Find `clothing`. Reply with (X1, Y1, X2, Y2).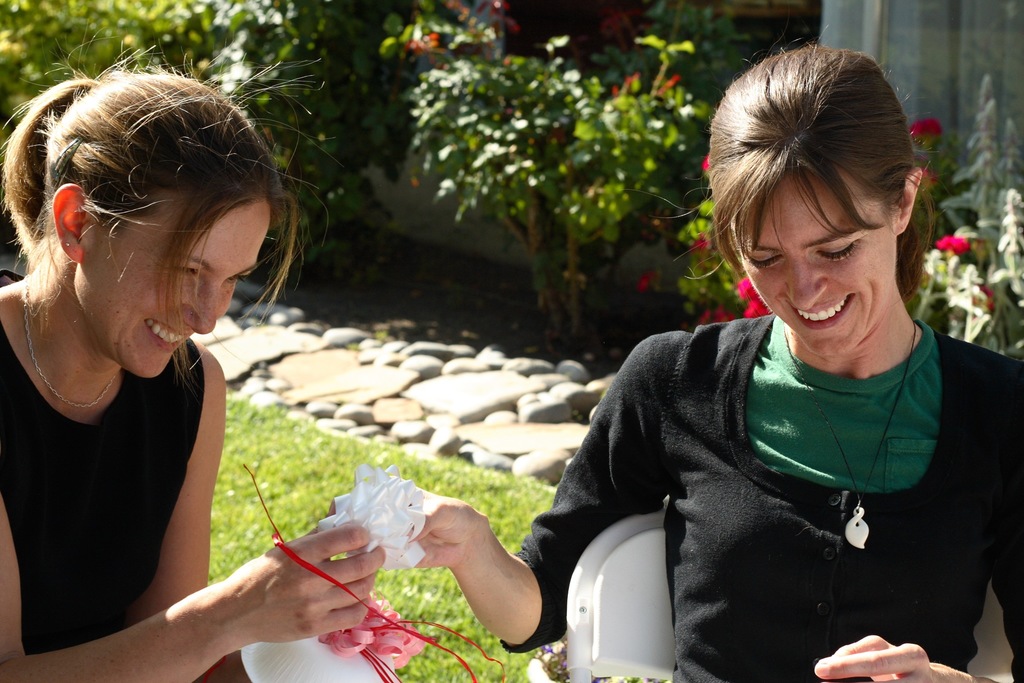
(0, 304, 203, 652).
